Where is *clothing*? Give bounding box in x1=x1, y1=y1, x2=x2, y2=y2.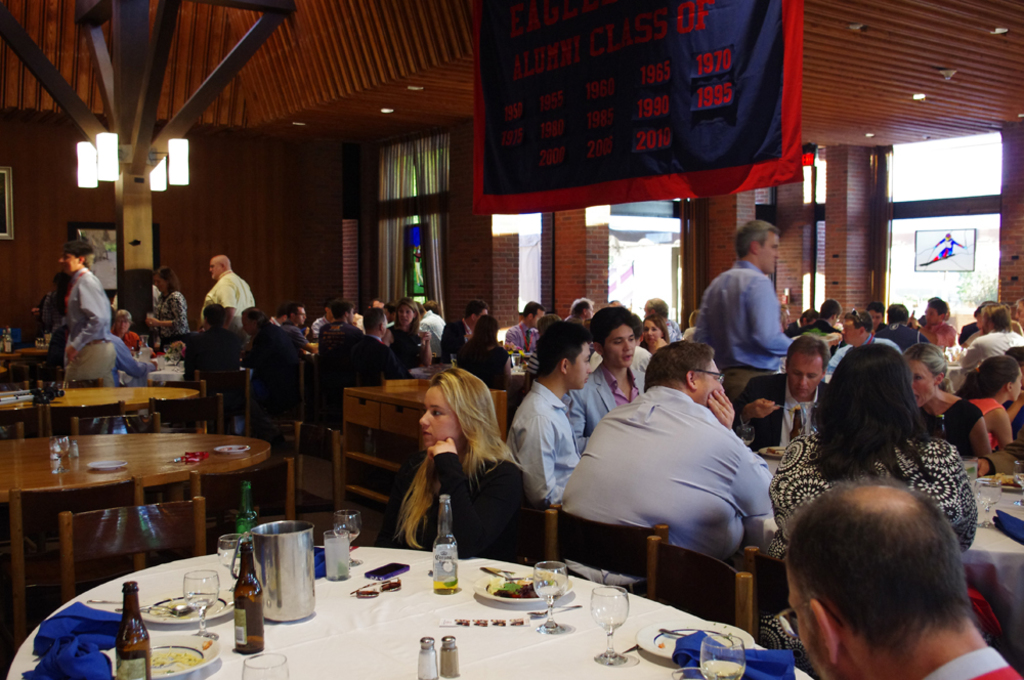
x1=497, y1=310, x2=557, y2=358.
